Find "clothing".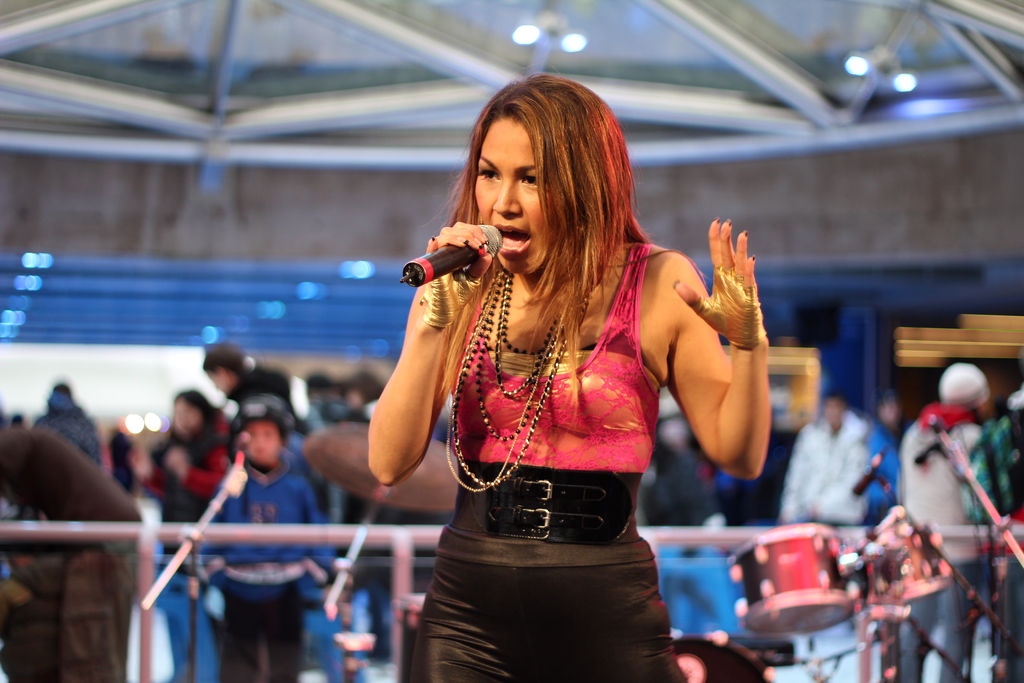
bbox=(405, 241, 690, 682).
